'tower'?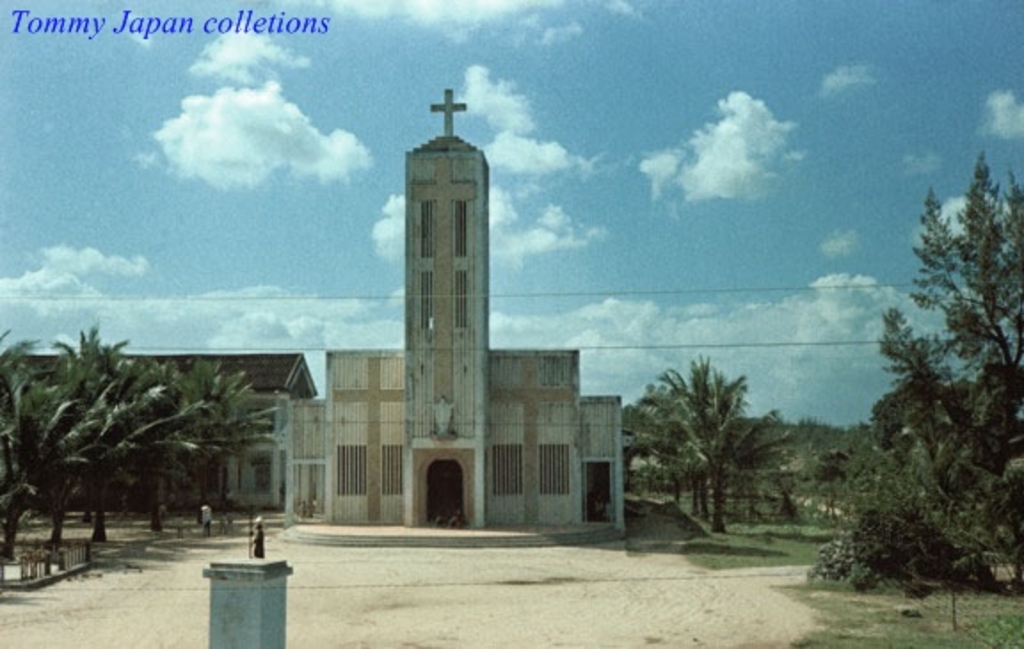
rect(212, 521, 281, 647)
